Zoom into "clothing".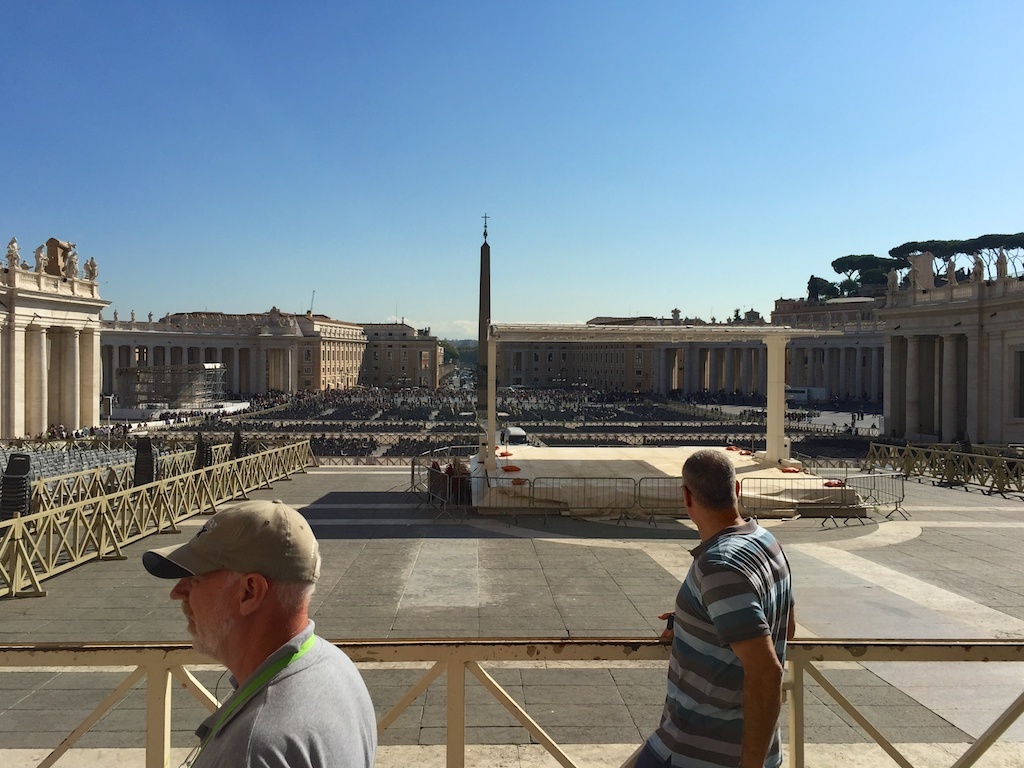
Zoom target: (185,610,372,767).
